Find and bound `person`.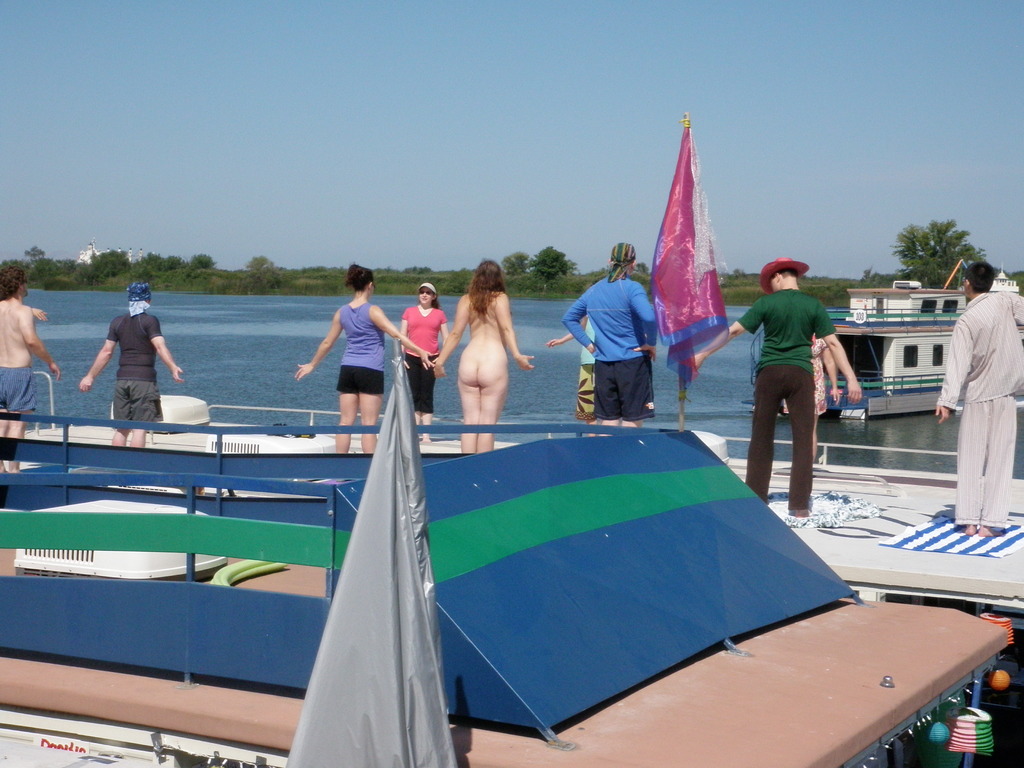
Bound: {"x1": 87, "y1": 285, "x2": 163, "y2": 424}.
